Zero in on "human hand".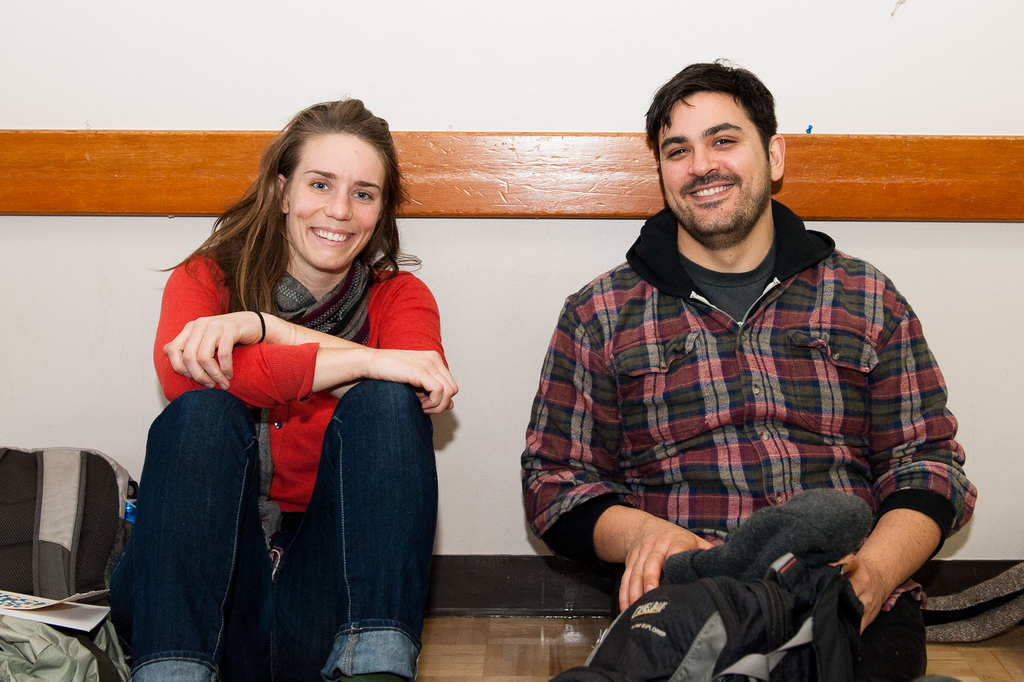
Zeroed in: region(182, 300, 313, 404).
